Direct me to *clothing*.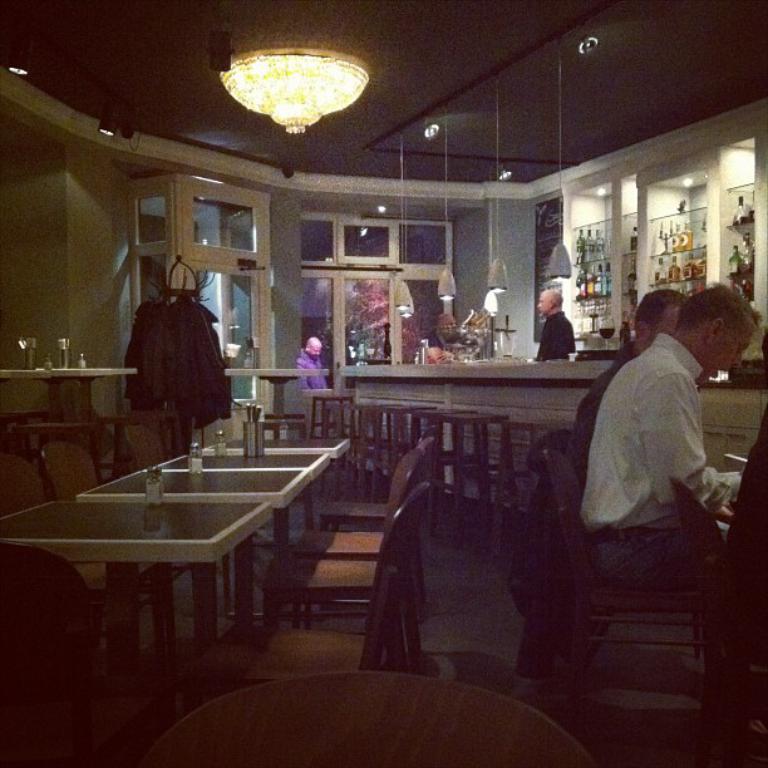
Direction: pyautogui.locateOnScreen(536, 307, 577, 365).
